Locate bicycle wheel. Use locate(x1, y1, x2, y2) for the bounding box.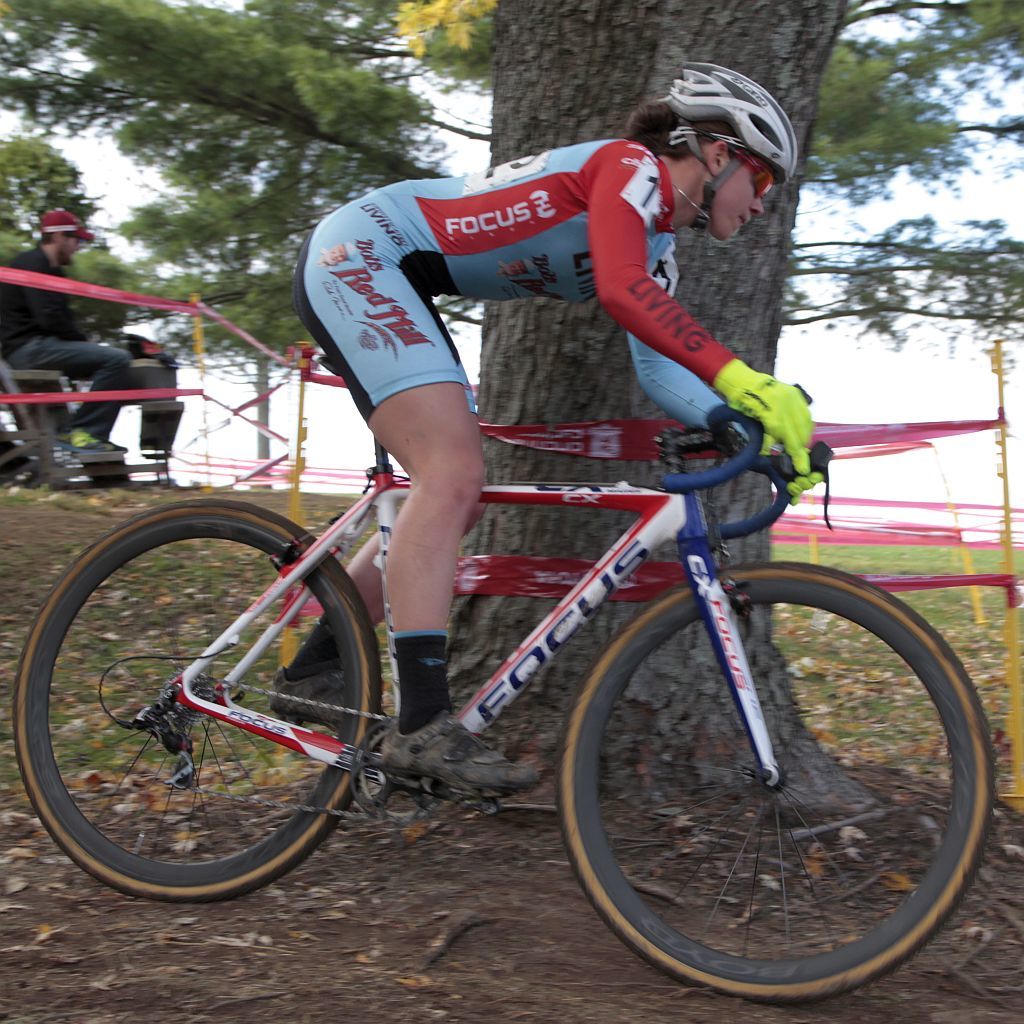
locate(9, 481, 402, 933).
